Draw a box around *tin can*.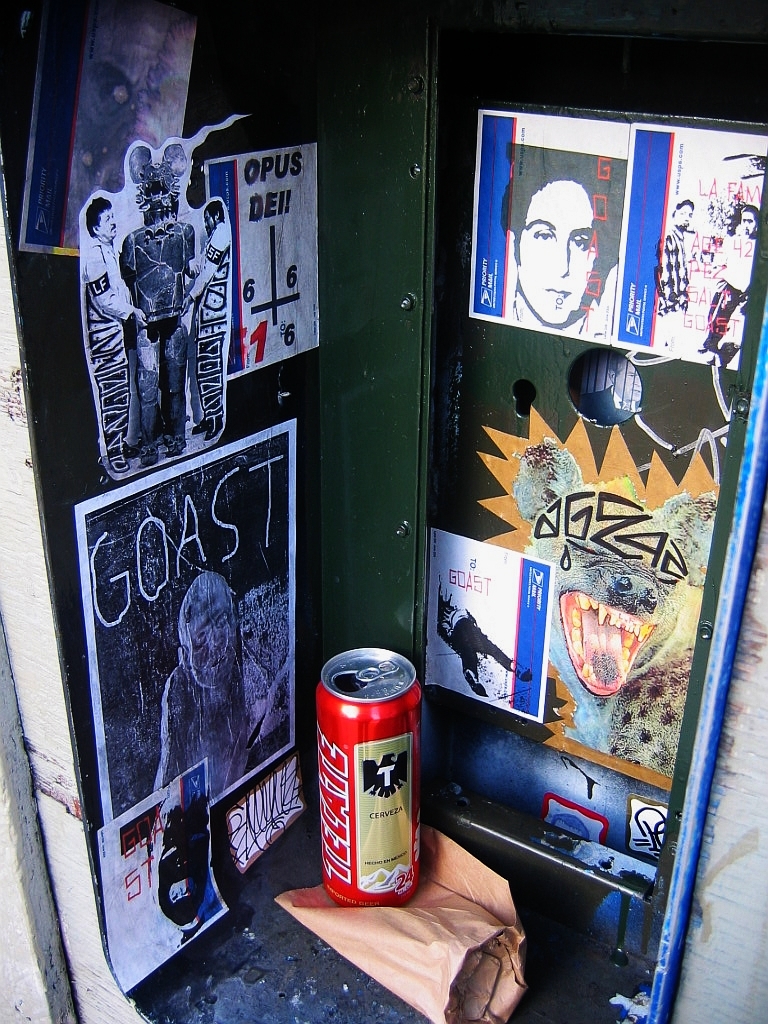
{"x1": 305, "y1": 637, "x2": 429, "y2": 912}.
